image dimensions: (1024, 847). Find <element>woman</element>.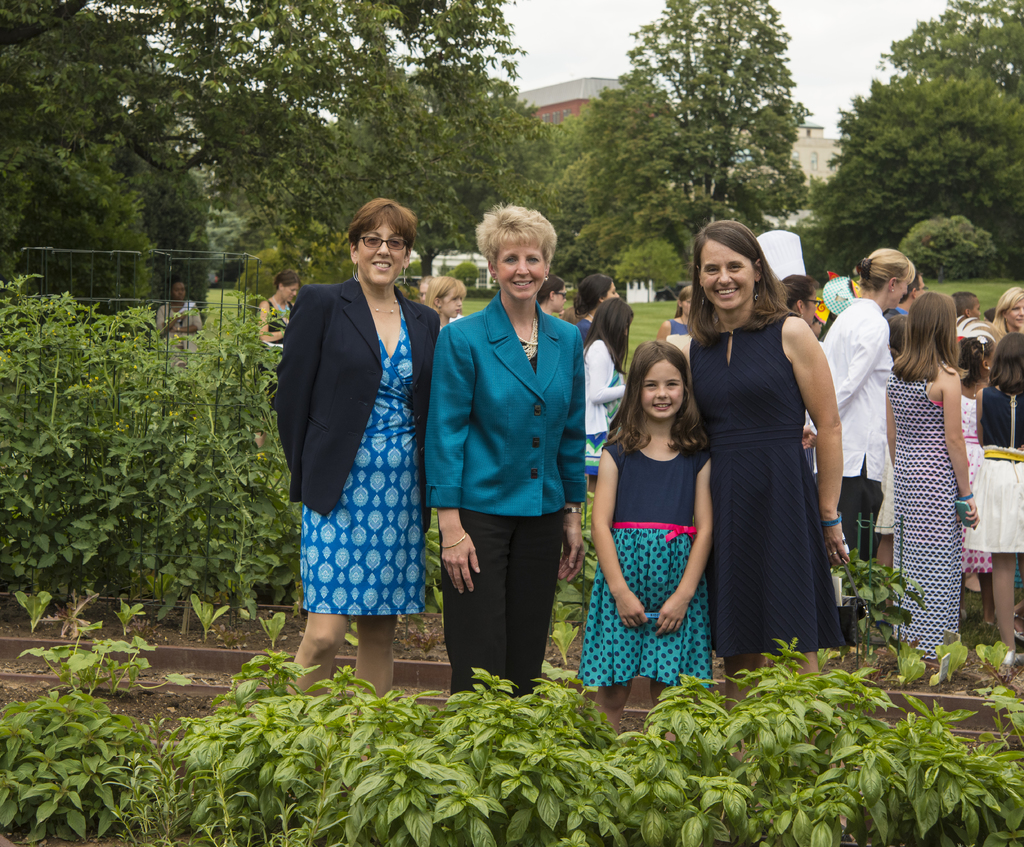
locate(257, 268, 307, 352).
